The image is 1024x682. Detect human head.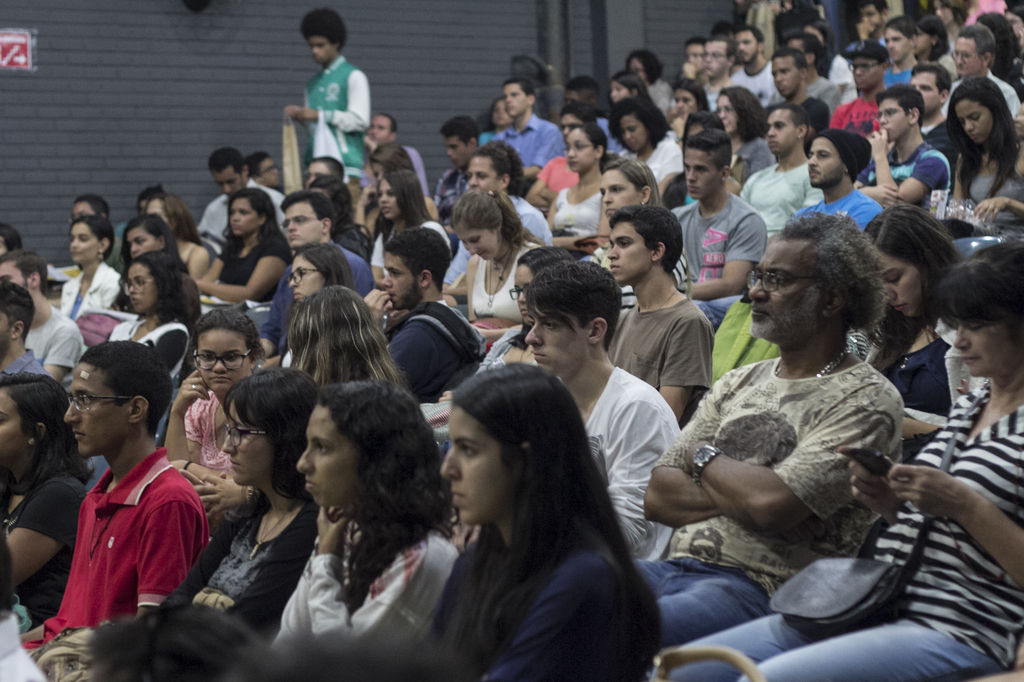
Detection: 564 75 603 111.
